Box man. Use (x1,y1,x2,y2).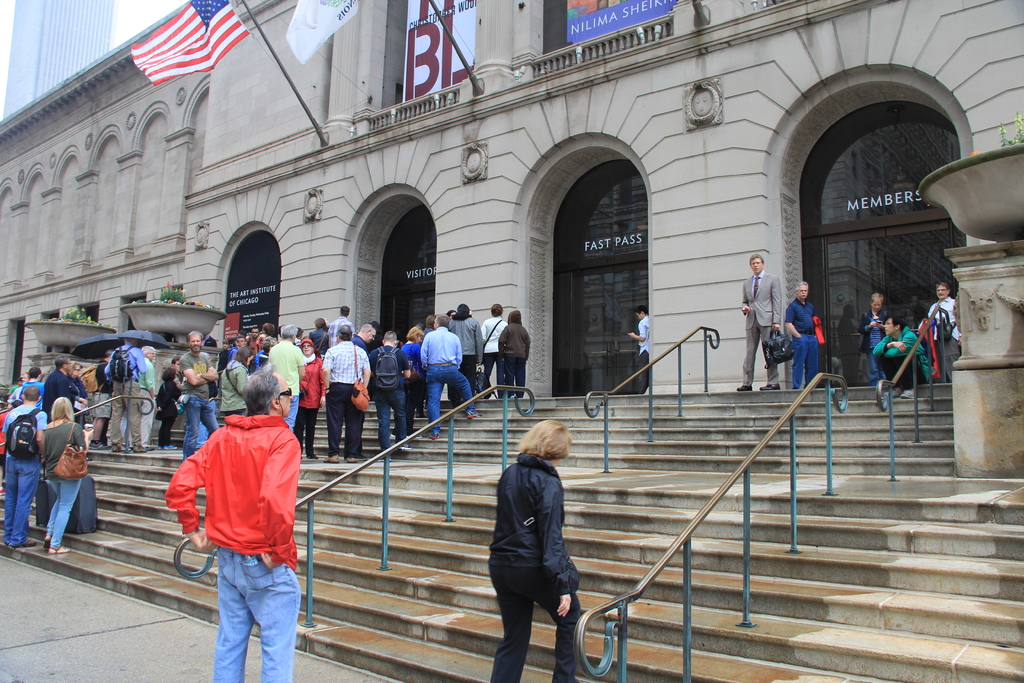
(42,358,87,427).
